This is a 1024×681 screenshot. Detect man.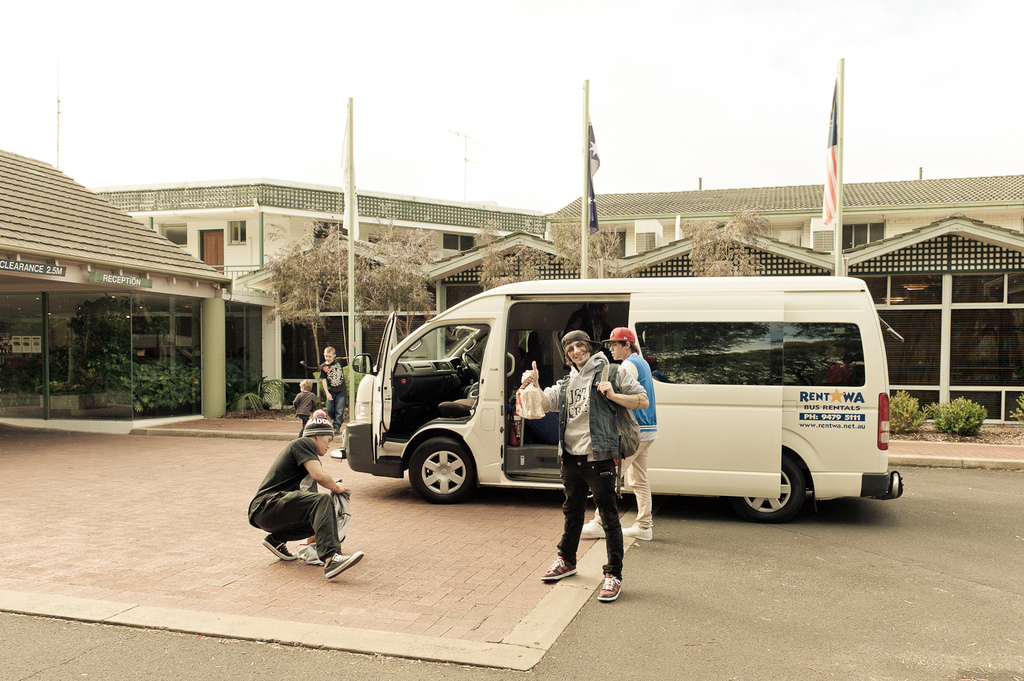
250,402,357,578.
